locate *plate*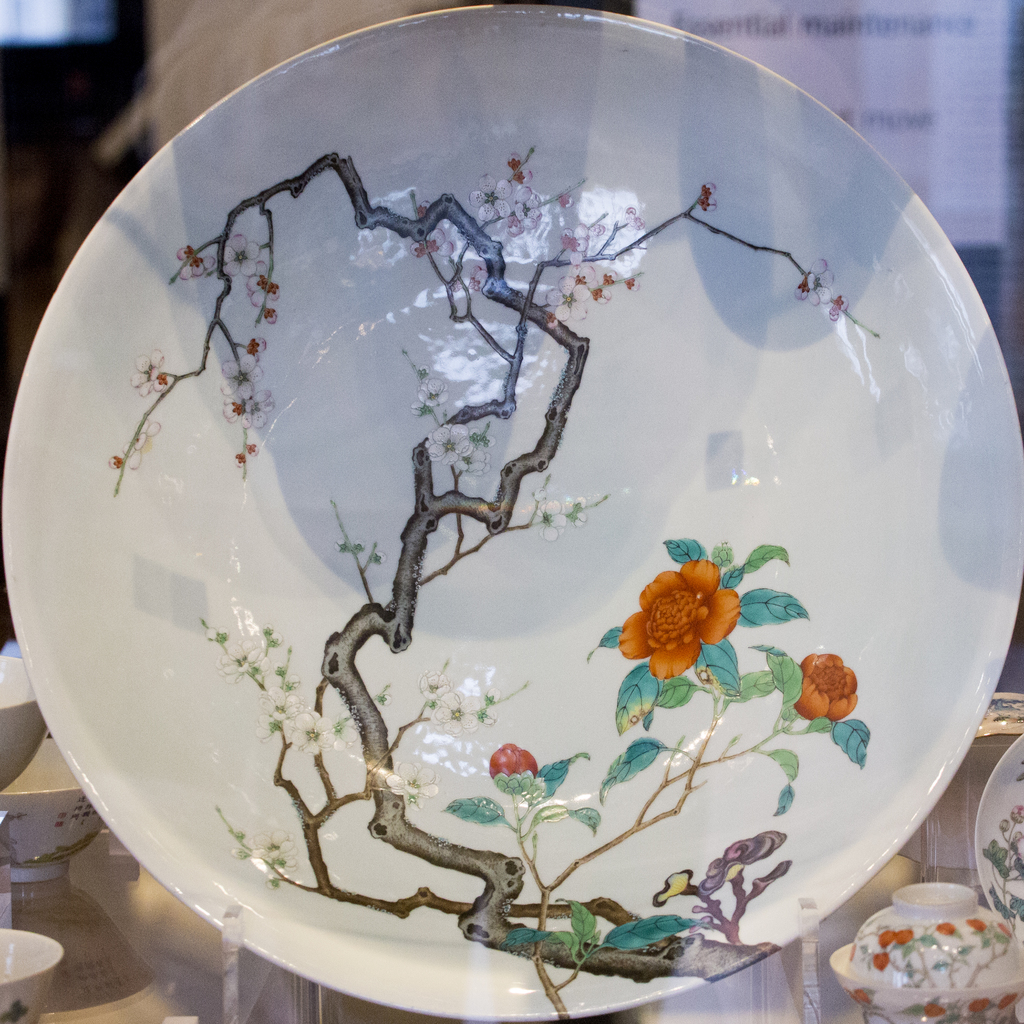
0,2,1023,1017
